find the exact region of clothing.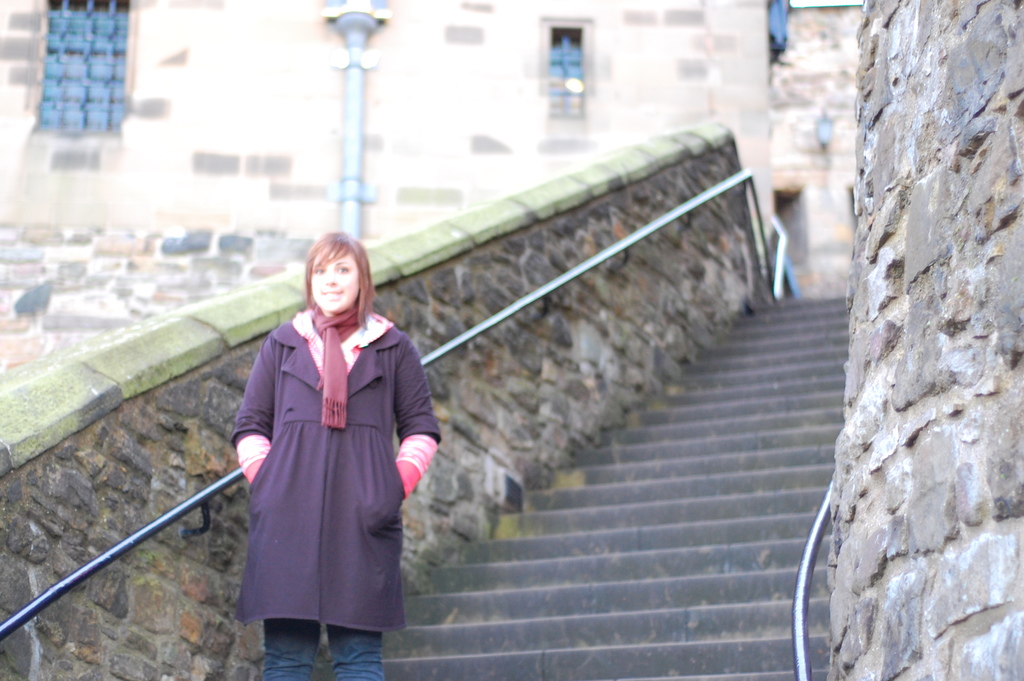
Exact region: <box>224,300,422,639</box>.
